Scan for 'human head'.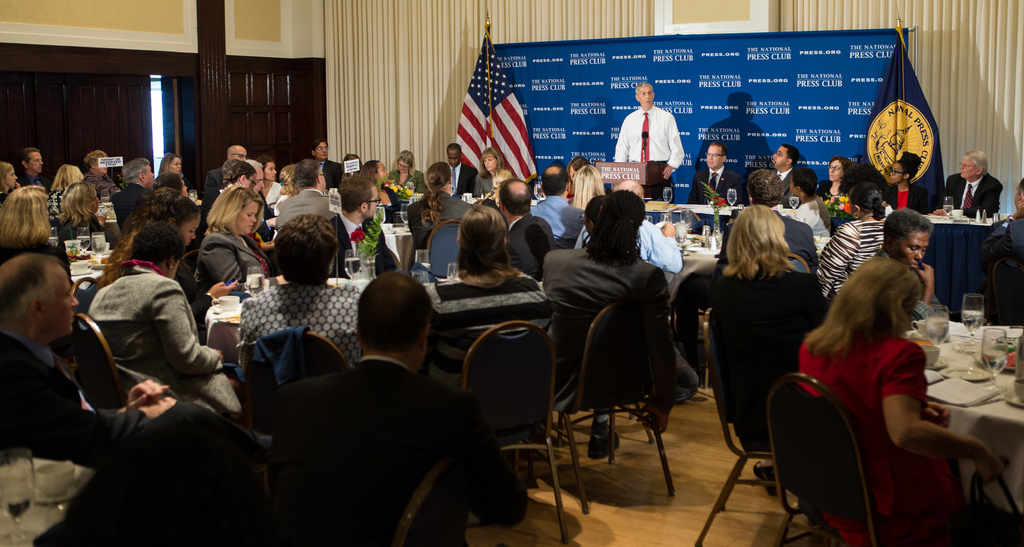
Scan result: 339,174,380,218.
